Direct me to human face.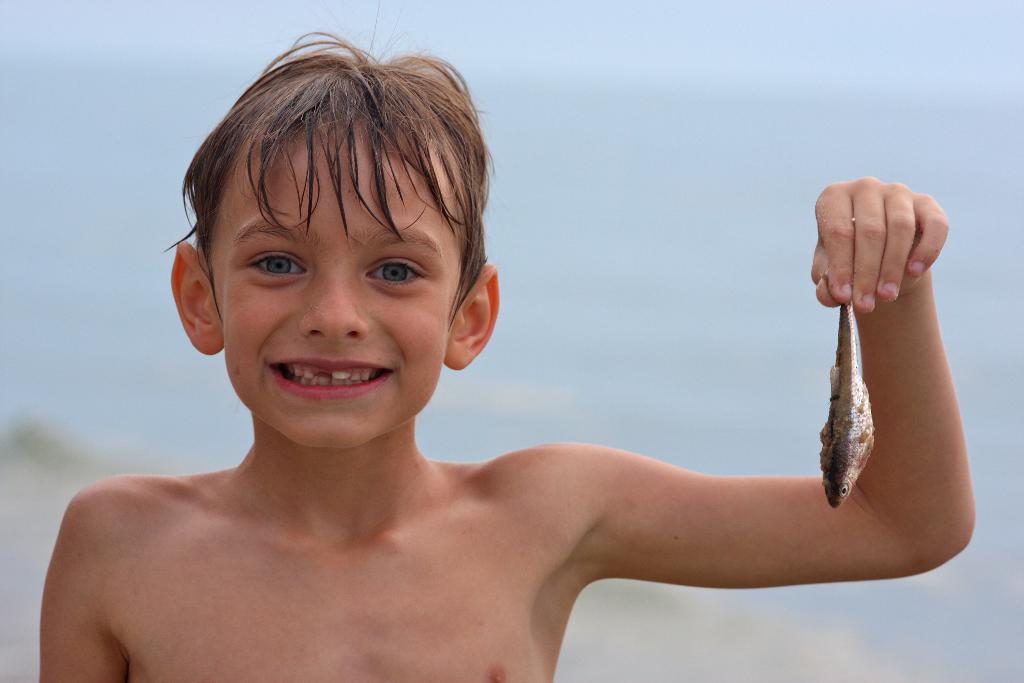
Direction: [212,115,463,451].
